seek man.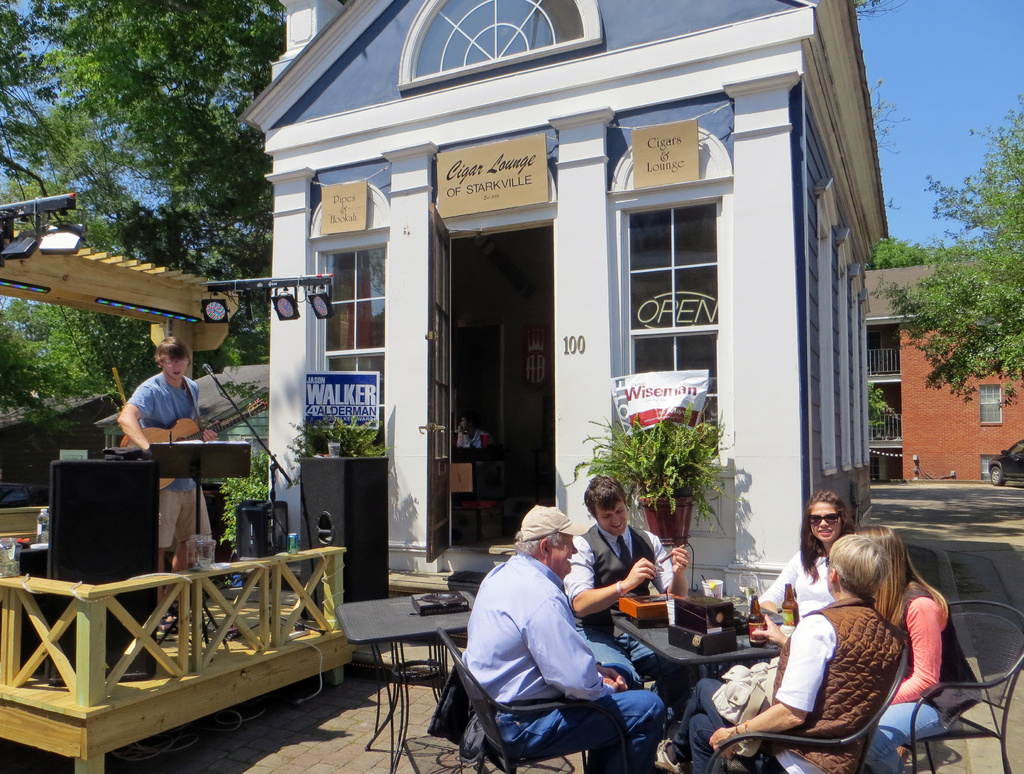
(left=569, top=471, right=690, bottom=616).
